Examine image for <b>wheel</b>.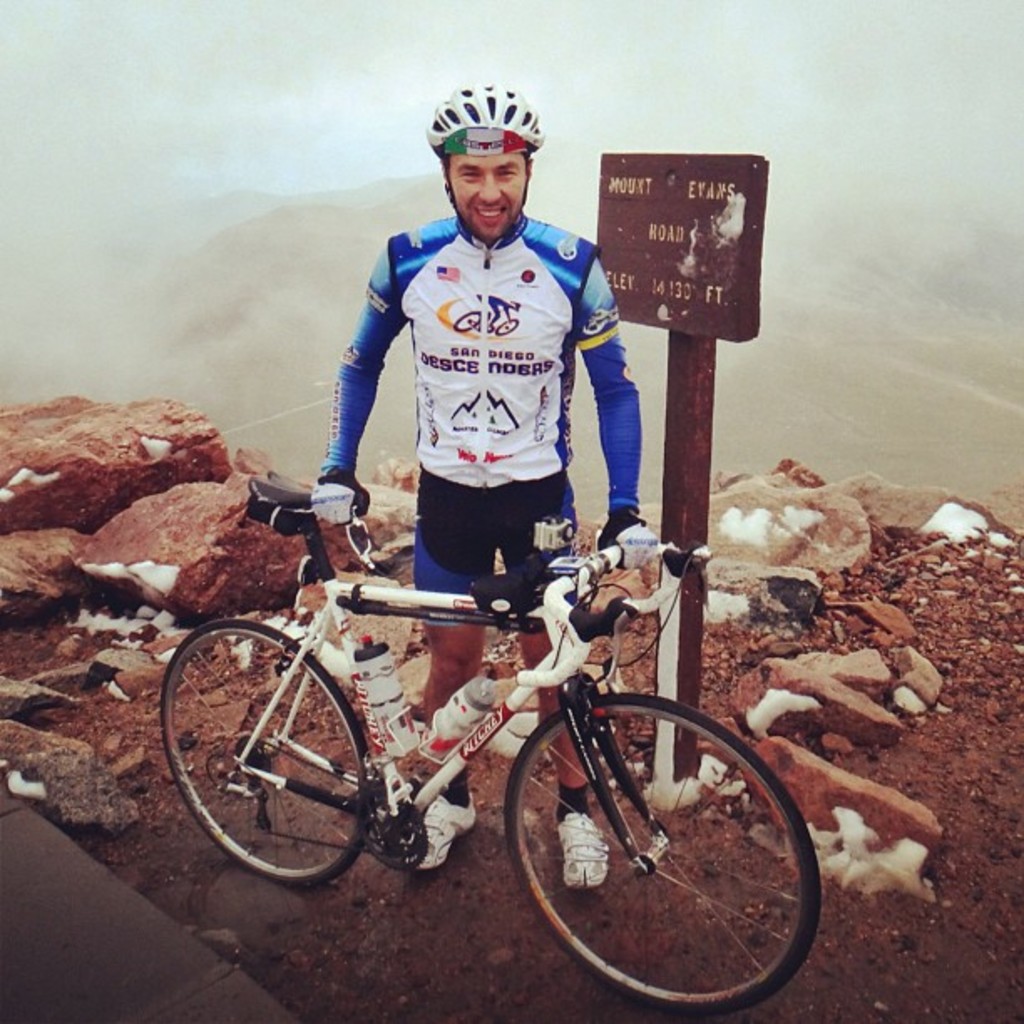
Examination result: 159,616,370,885.
